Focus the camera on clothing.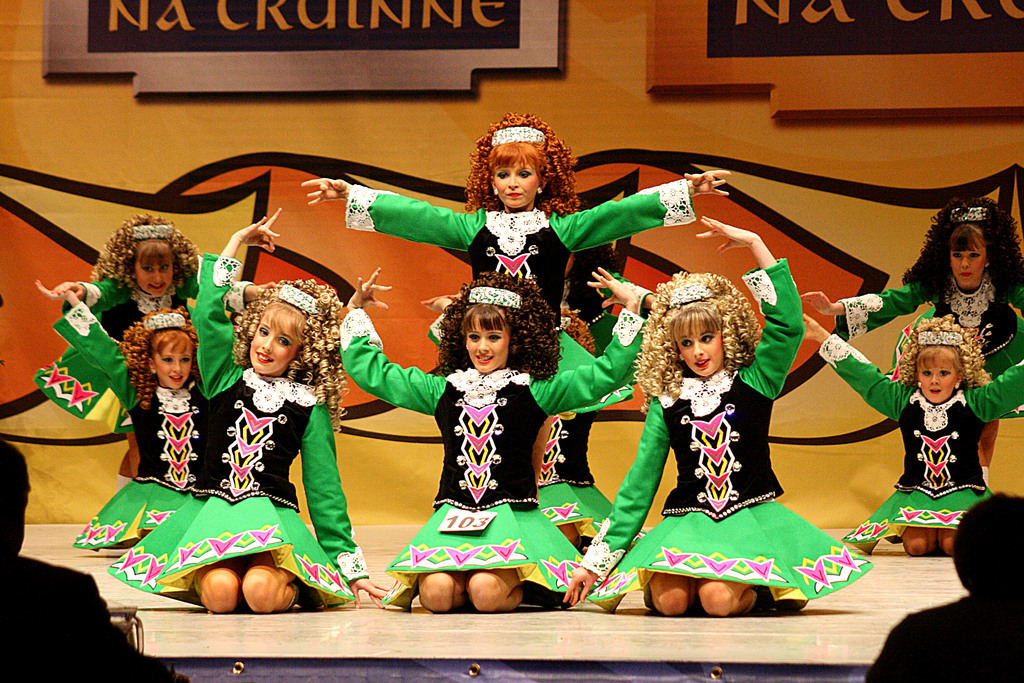
Focus region: Rect(312, 294, 657, 608).
